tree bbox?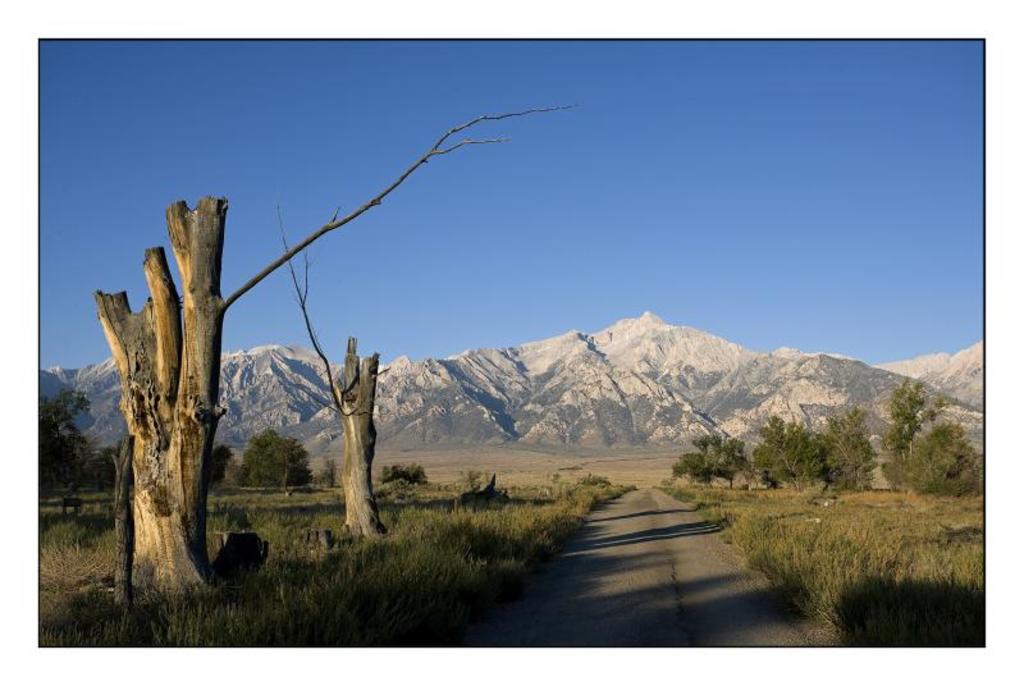
(669, 430, 750, 486)
